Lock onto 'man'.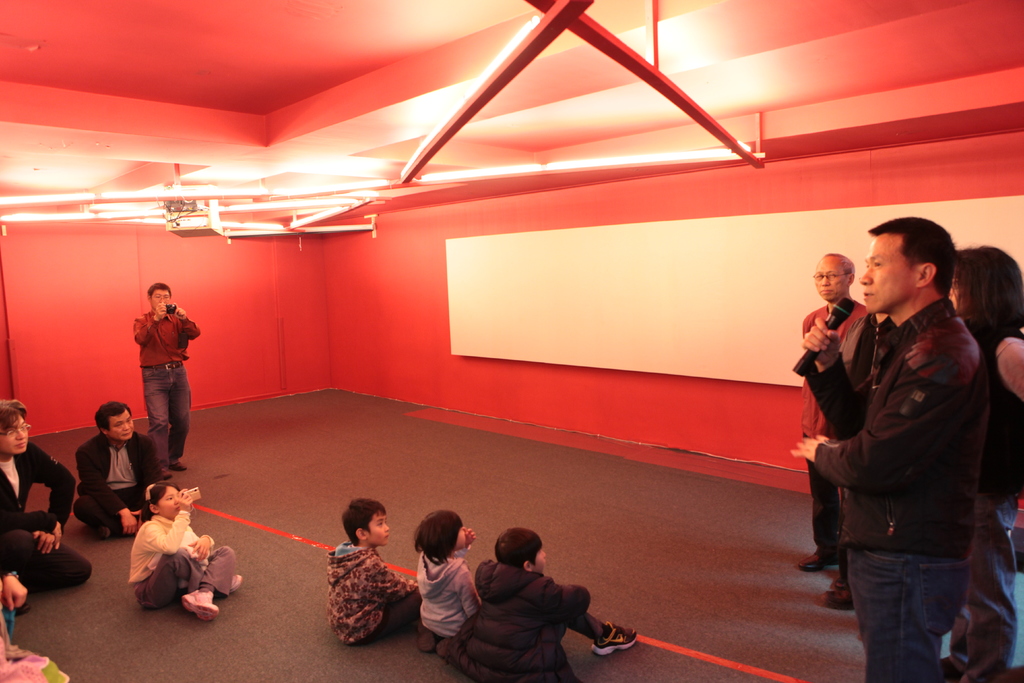
Locked: bbox=(136, 284, 199, 475).
